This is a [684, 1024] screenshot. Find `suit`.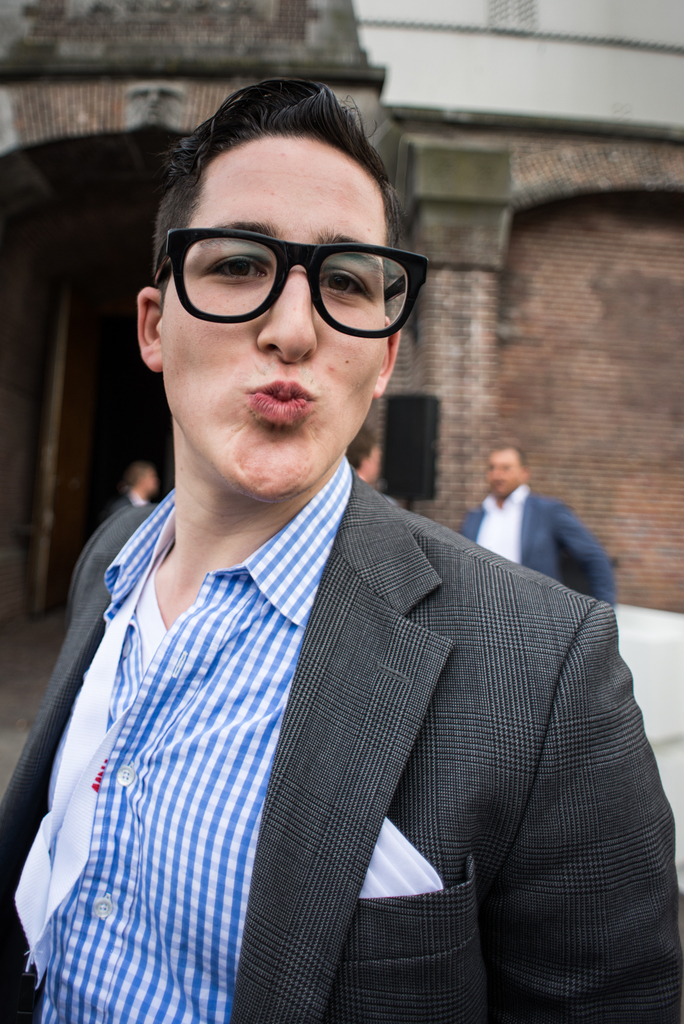
Bounding box: left=459, top=460, right=626, bottom=610.
